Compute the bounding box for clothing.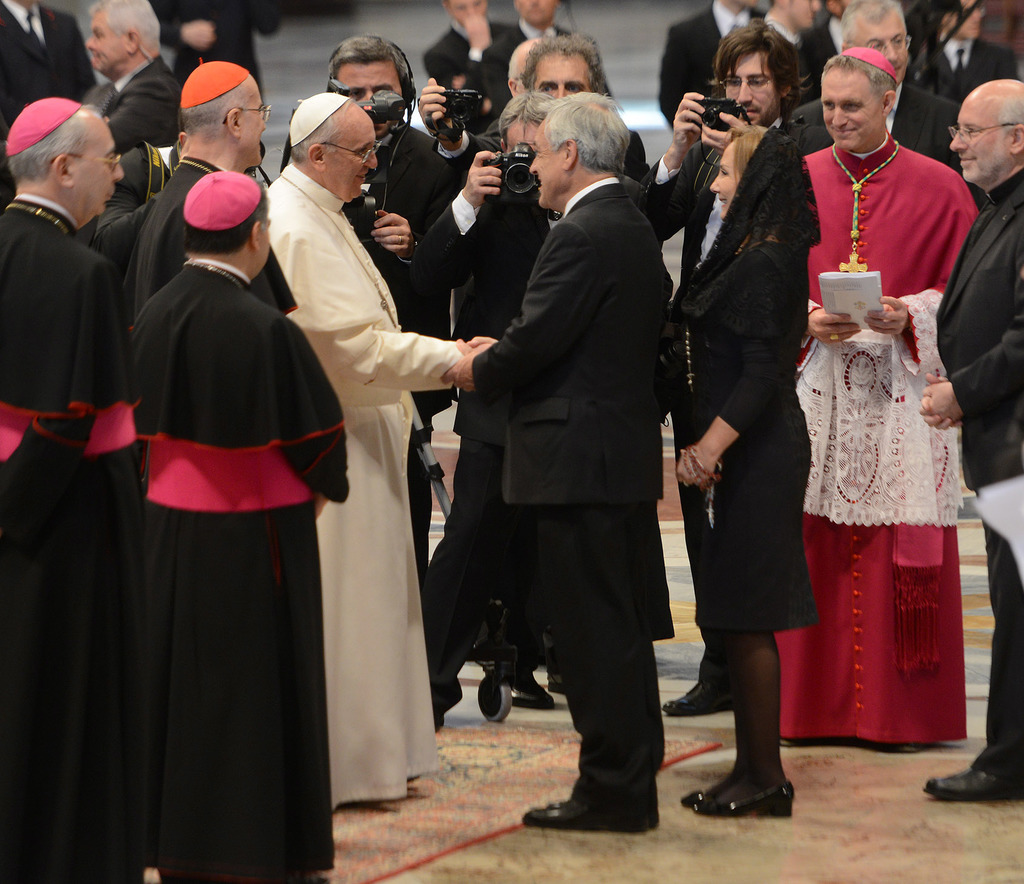
<bbox>670, 158, 826, 655</bbox>.
